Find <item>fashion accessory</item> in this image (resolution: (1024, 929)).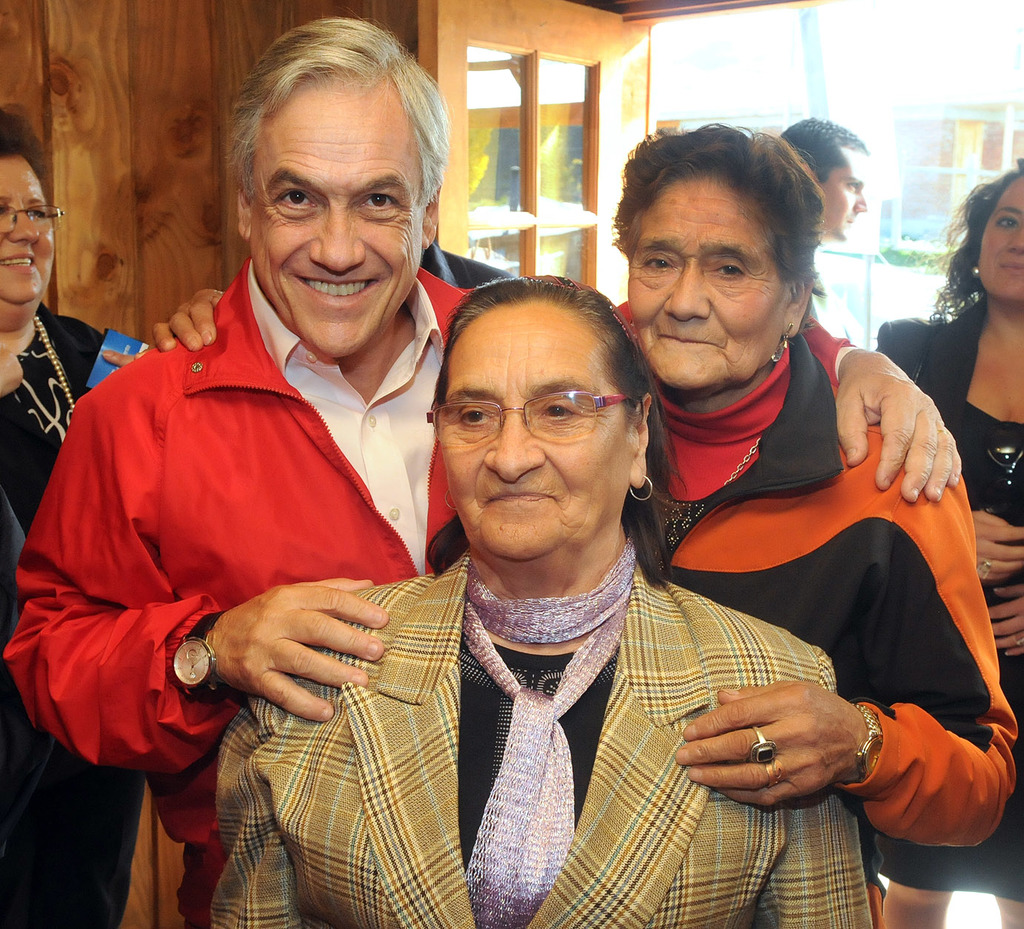
[x1=990, y1=420, x2=1023, y2=509].
